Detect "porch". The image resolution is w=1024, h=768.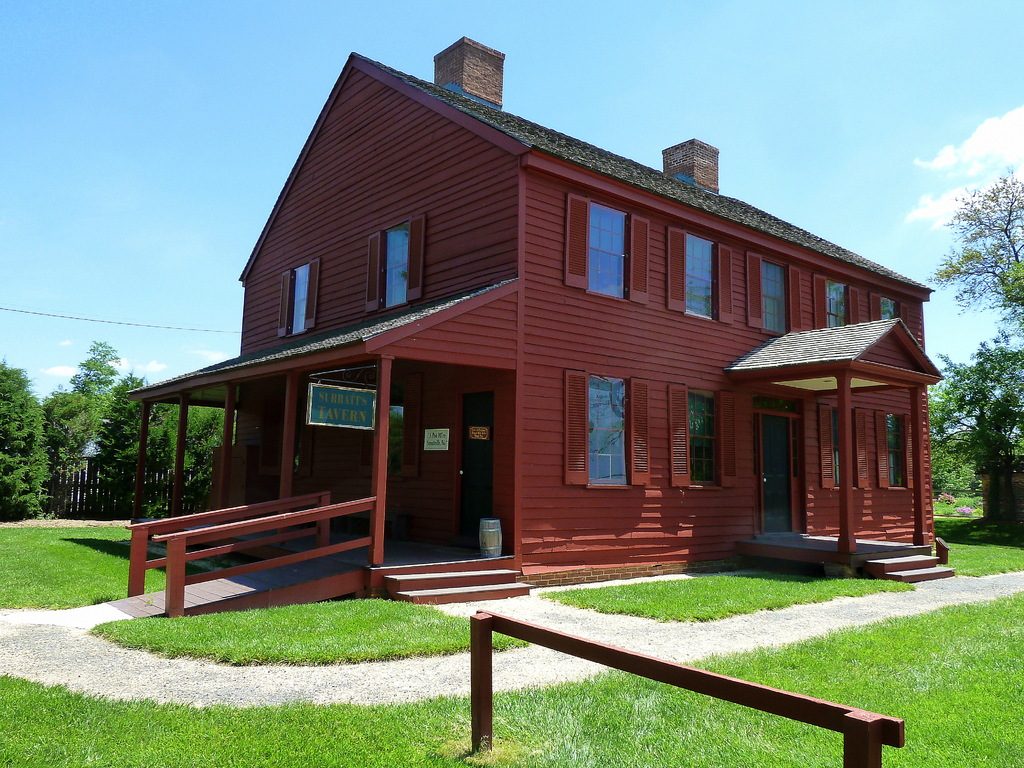
BBox(113, 512, 532, 613).
